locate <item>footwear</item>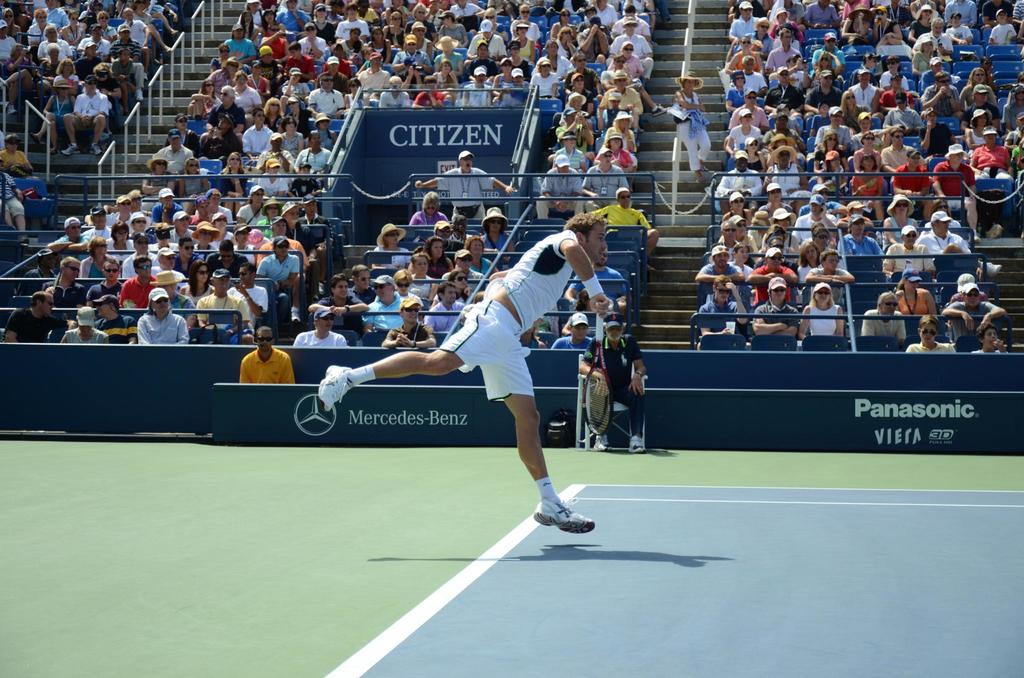
bbox=[16, 234, 30, 243]
